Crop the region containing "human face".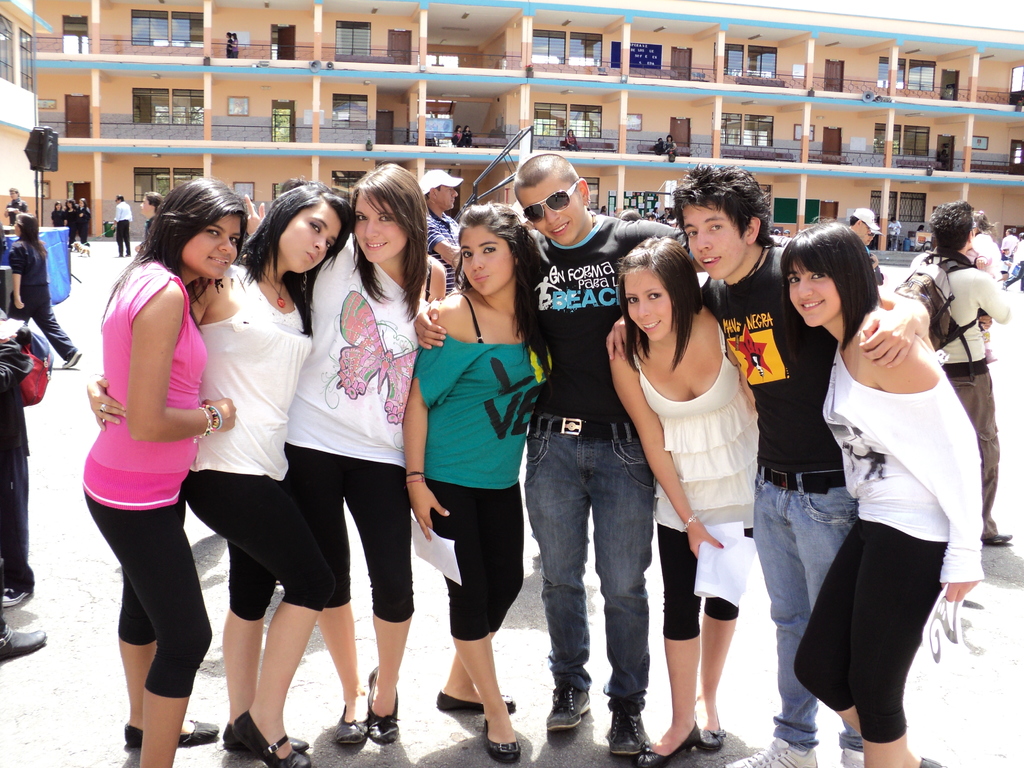
Crop region: [x1=461, y1=226, x2=511, y2=294].
